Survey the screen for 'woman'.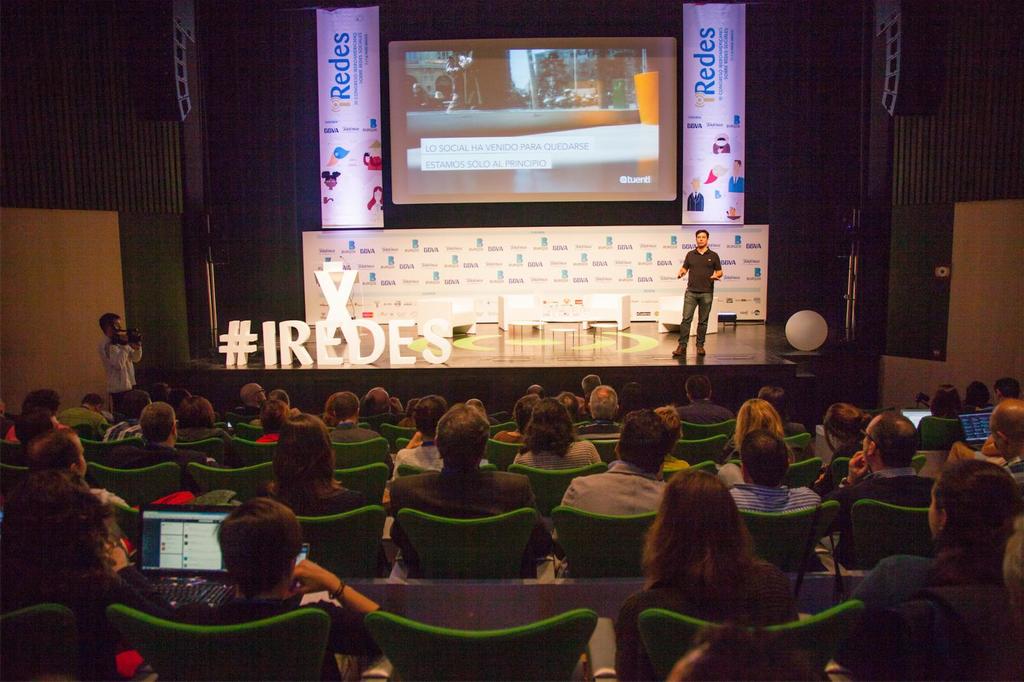
Survey found: 252:400:292:443.
